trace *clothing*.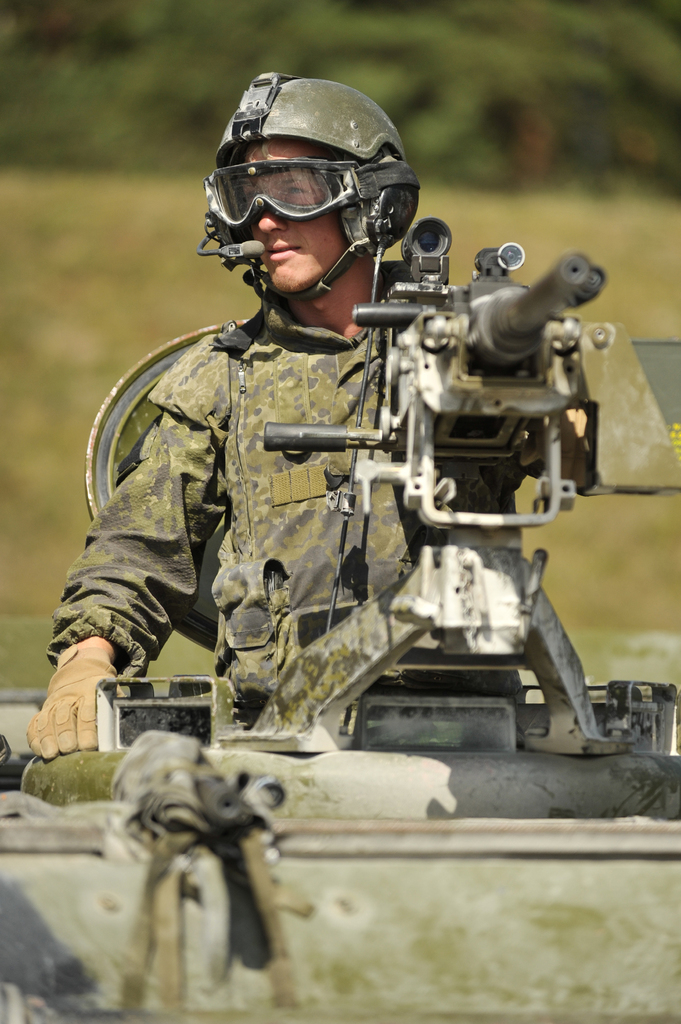
Traced to 79:285:503:763.
